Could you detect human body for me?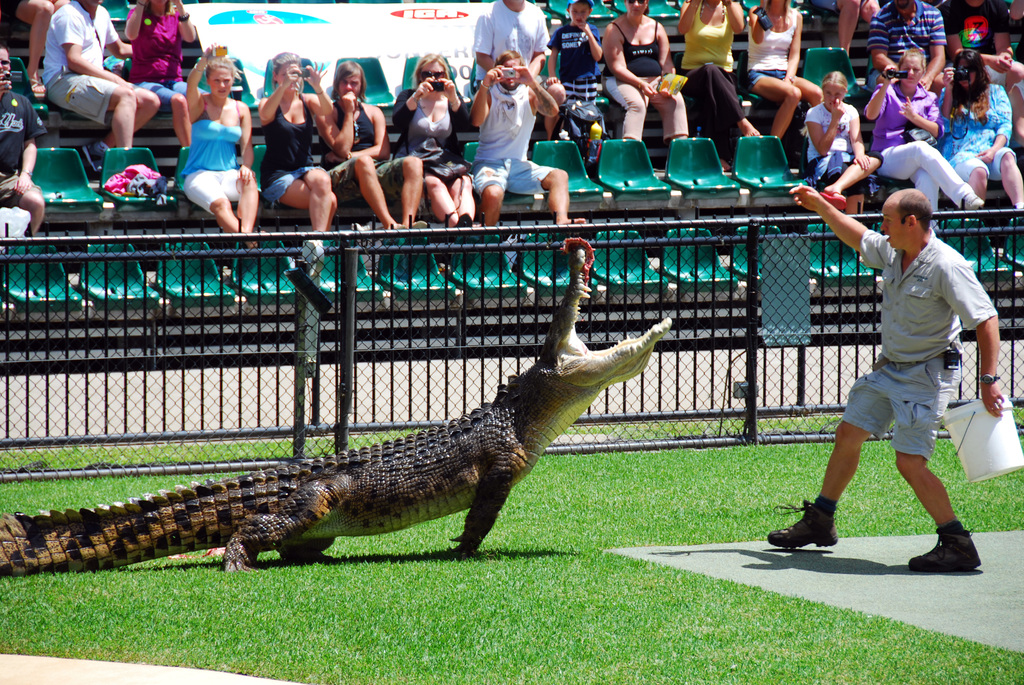
Detection result: Rect(117, 0, 206, 113).
